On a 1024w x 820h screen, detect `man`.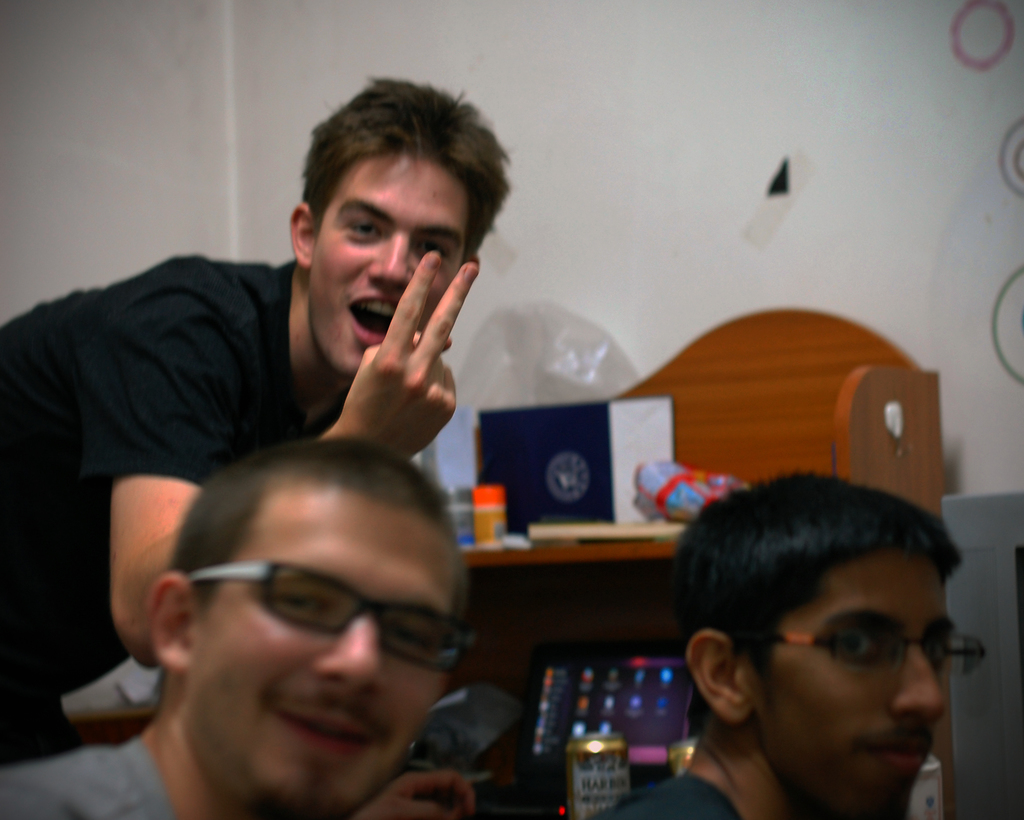
box(587, 467, 981, 819).
